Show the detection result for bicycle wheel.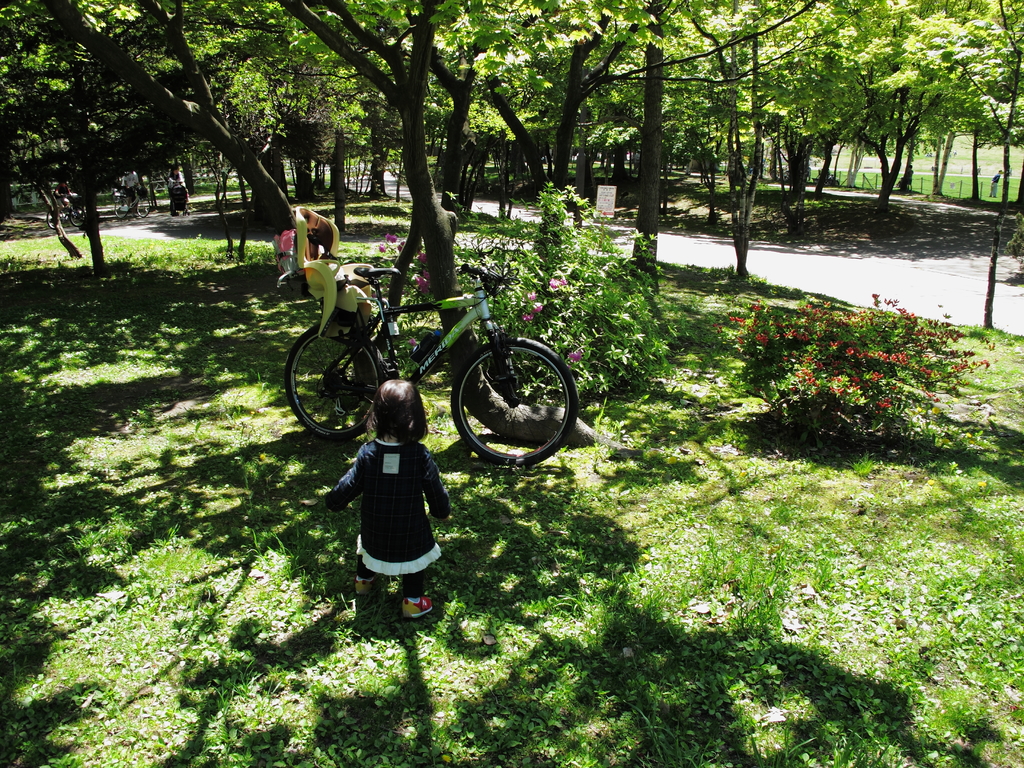
pyautogui.locateOnScreen(280, 324, 384, 441).
